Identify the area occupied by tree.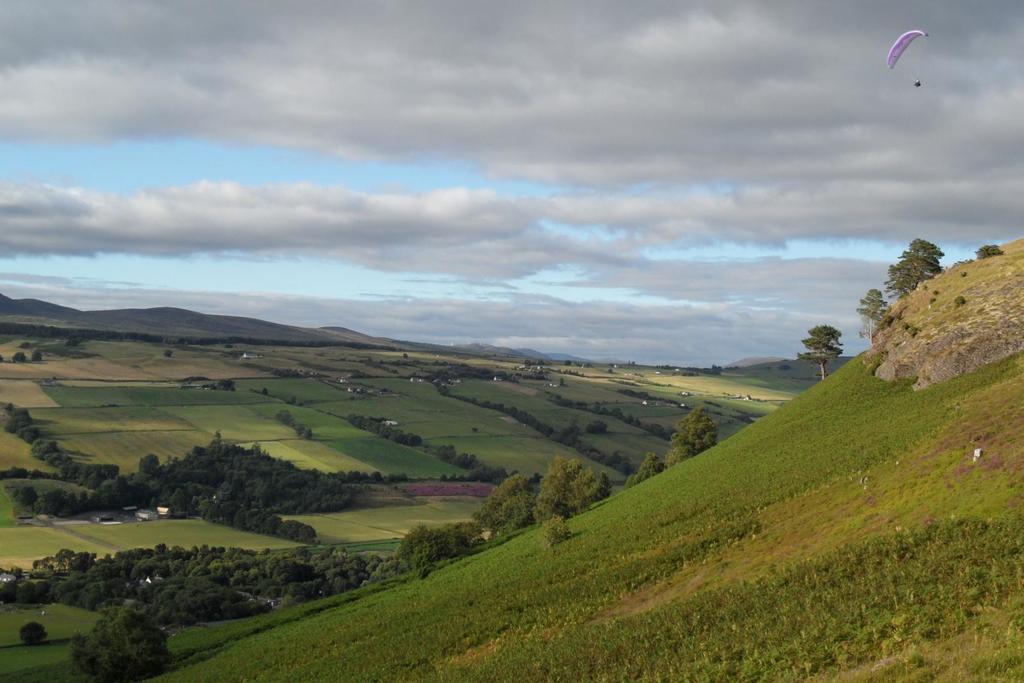
Area: BBox(886, 236, 945, 304).
